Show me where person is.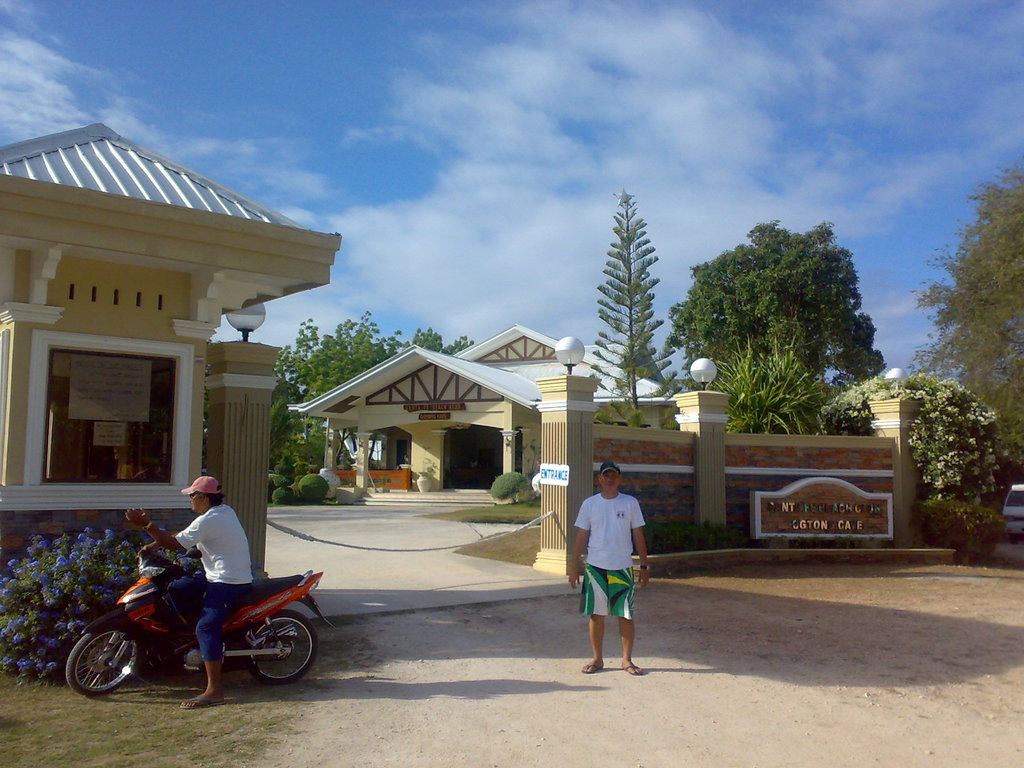
person is at (left=573, top=469, right=648, bottom=678).
